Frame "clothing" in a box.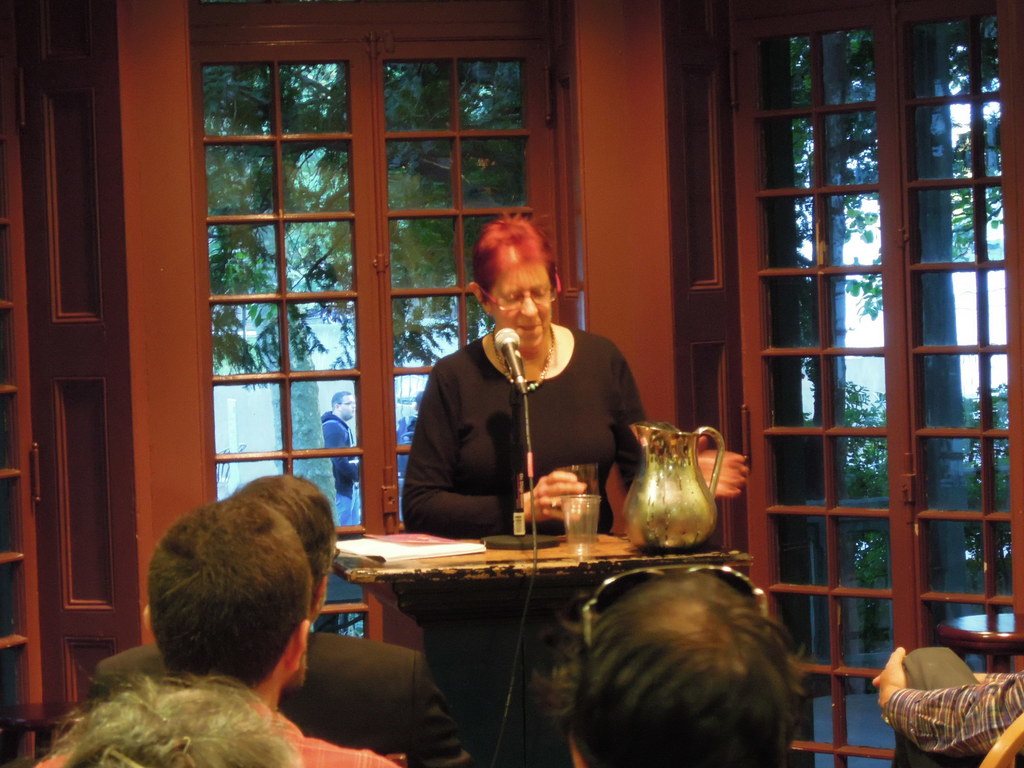
Rect(876, 643, 1023, 767).
